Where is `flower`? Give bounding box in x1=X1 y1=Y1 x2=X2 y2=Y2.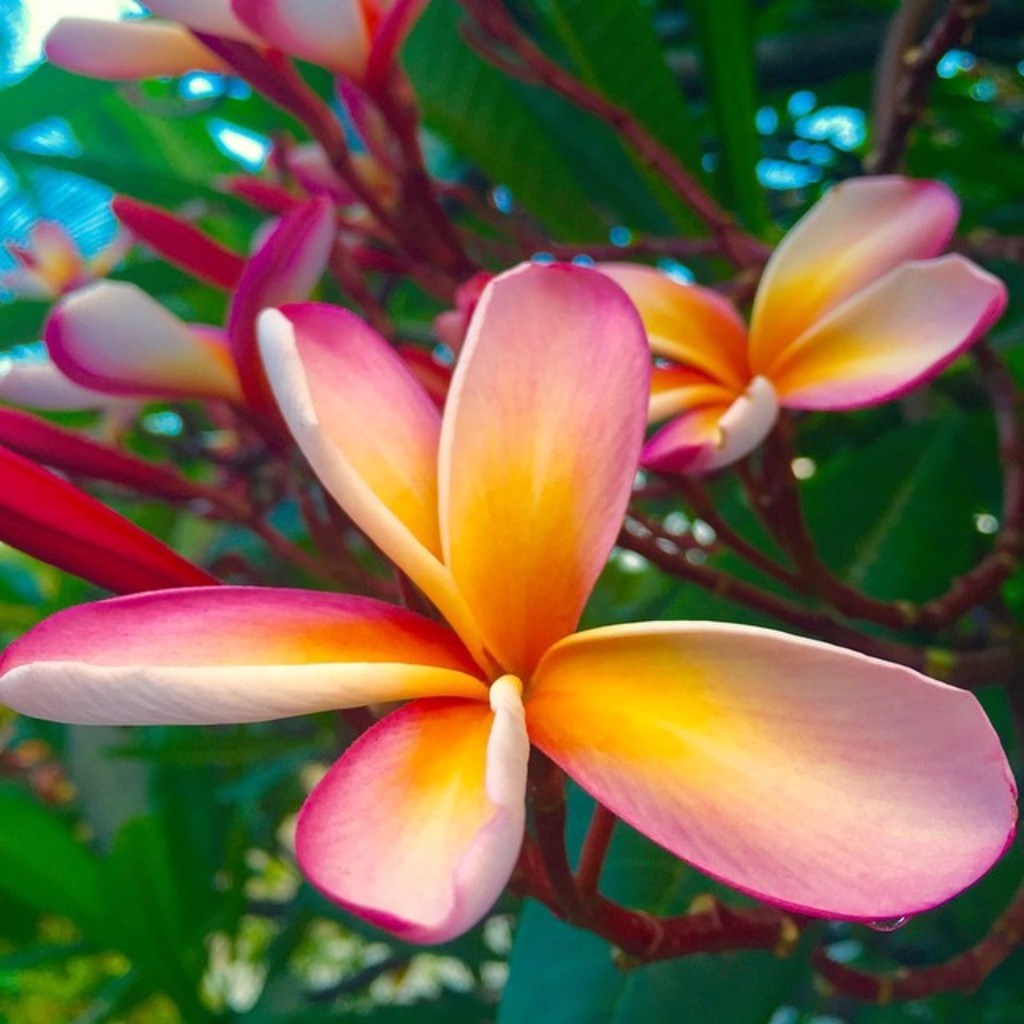
x1=0 y1=264 x2=1021 y2=934.
